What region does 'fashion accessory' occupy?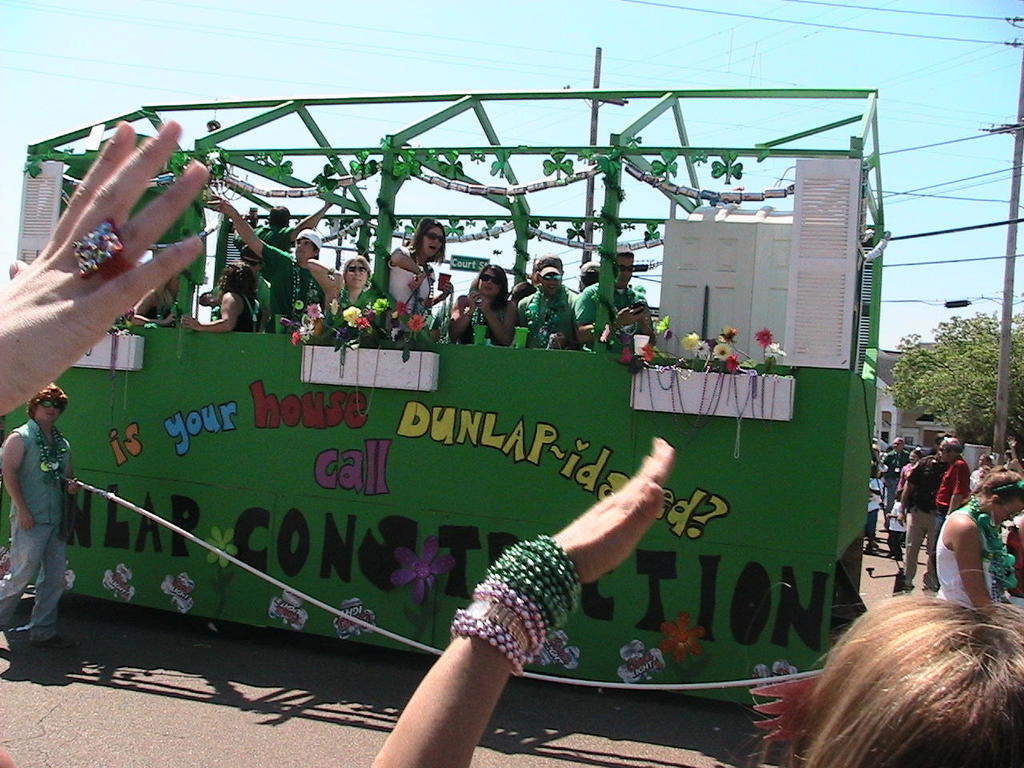
{"x1": 346, "y1": 262, "x2": 370, "y2": 275}.
